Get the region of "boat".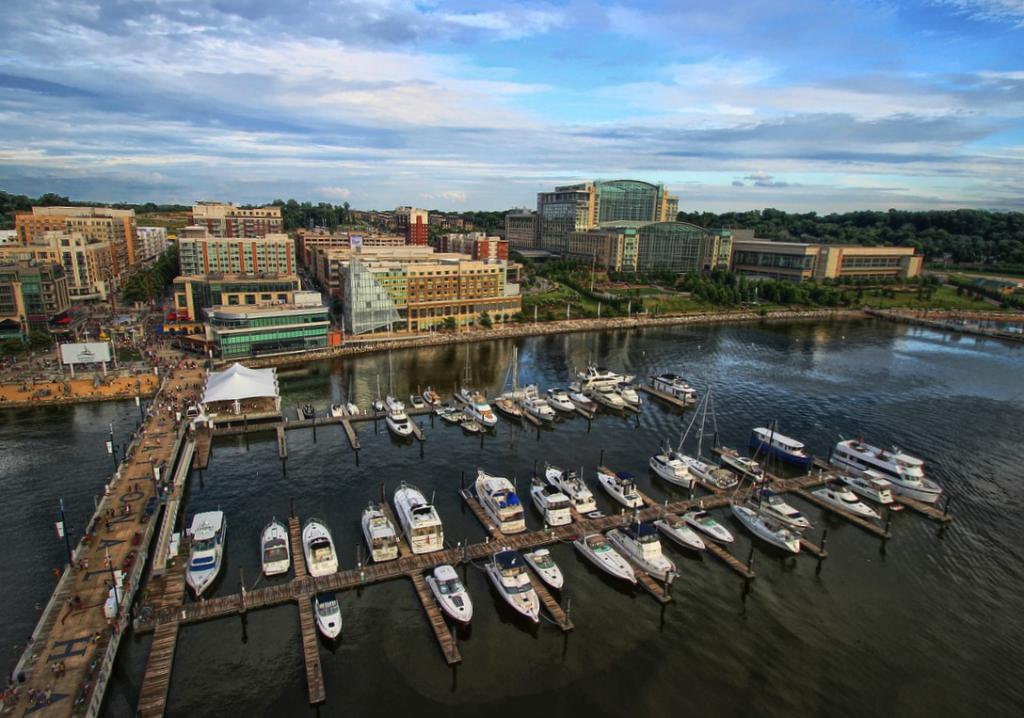
x1=360, y1=502, x2=397, y2=564.
